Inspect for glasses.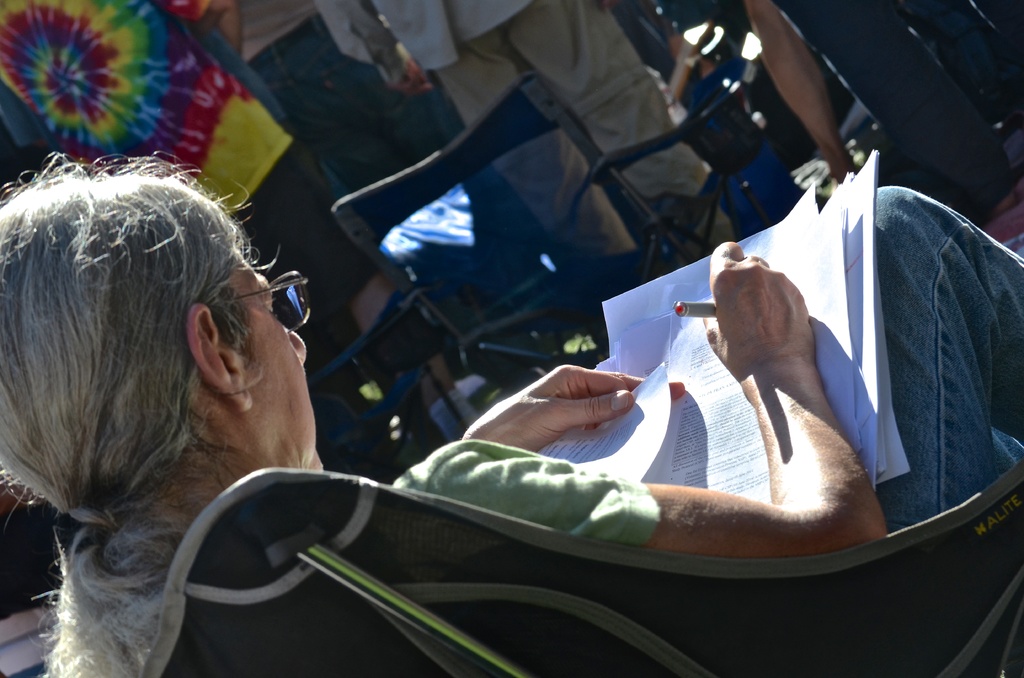
Inspection: box(218, 278, 299, 344).
